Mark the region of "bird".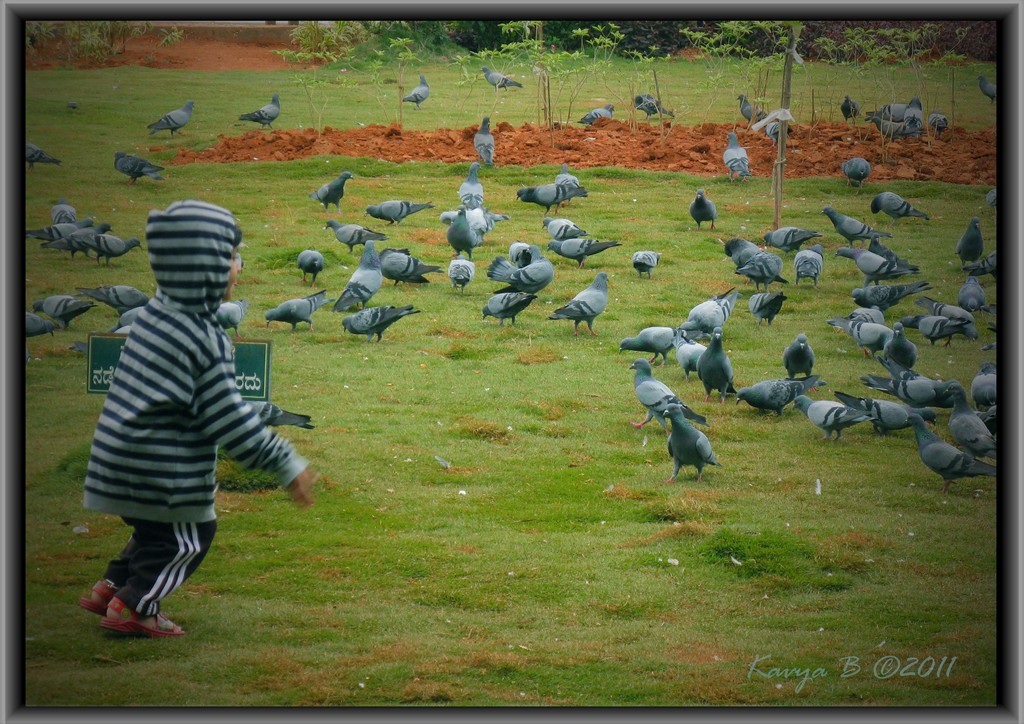
Region: locate(982, 188, 999, 213).
